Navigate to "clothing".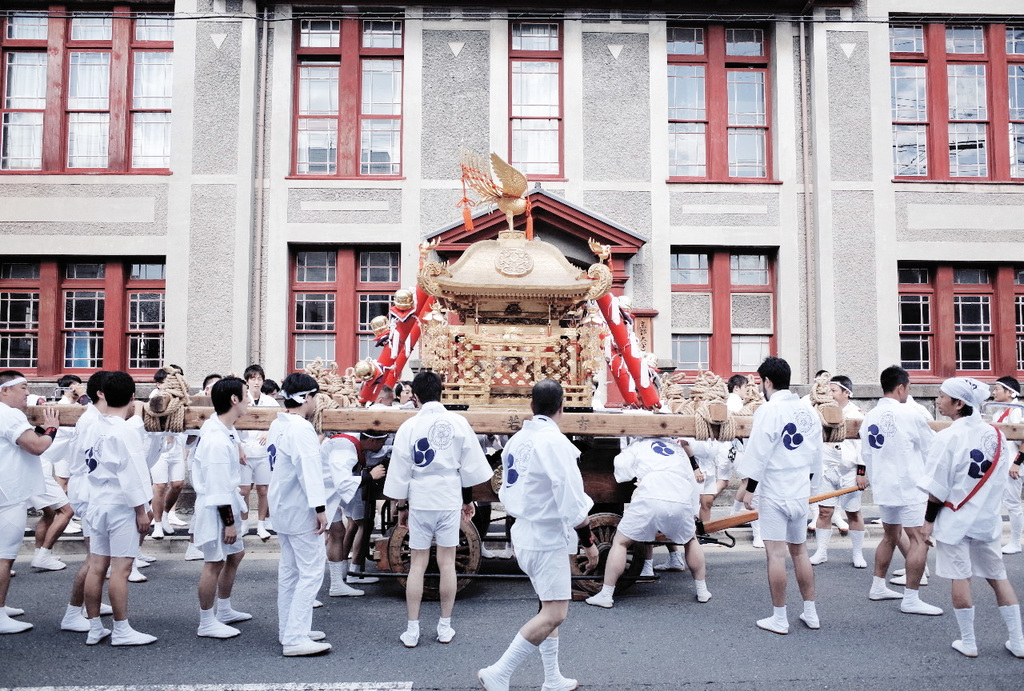
Navigation target: [612,433,702,554].
